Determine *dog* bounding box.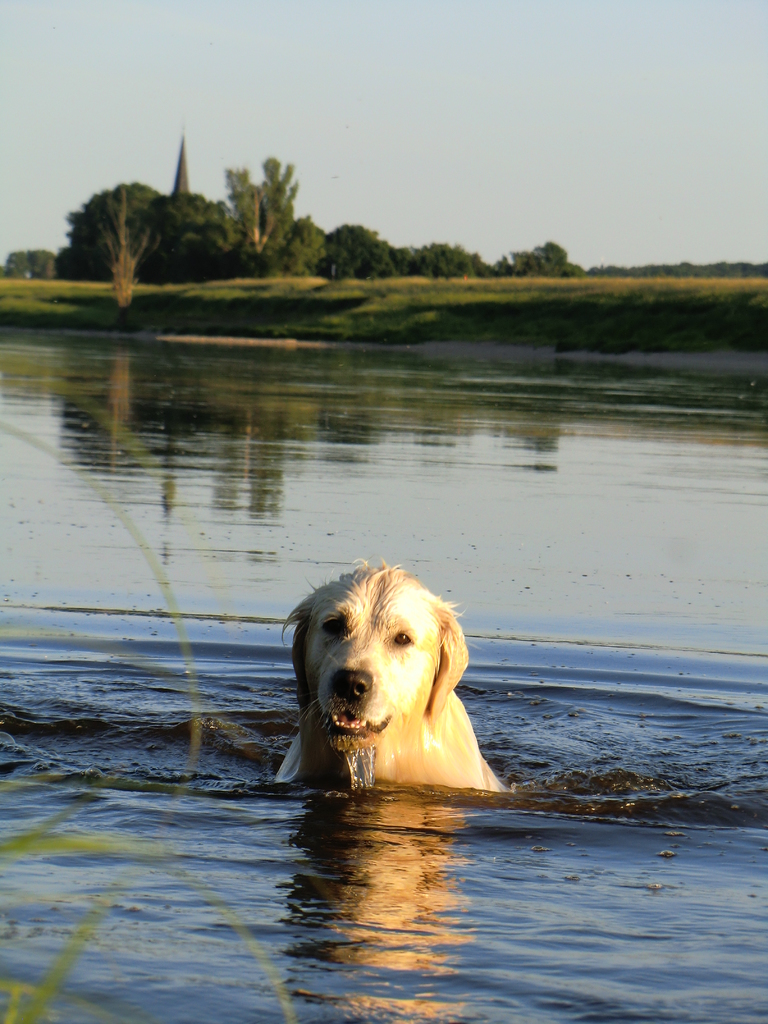
Determined: 267/557/505/796.
